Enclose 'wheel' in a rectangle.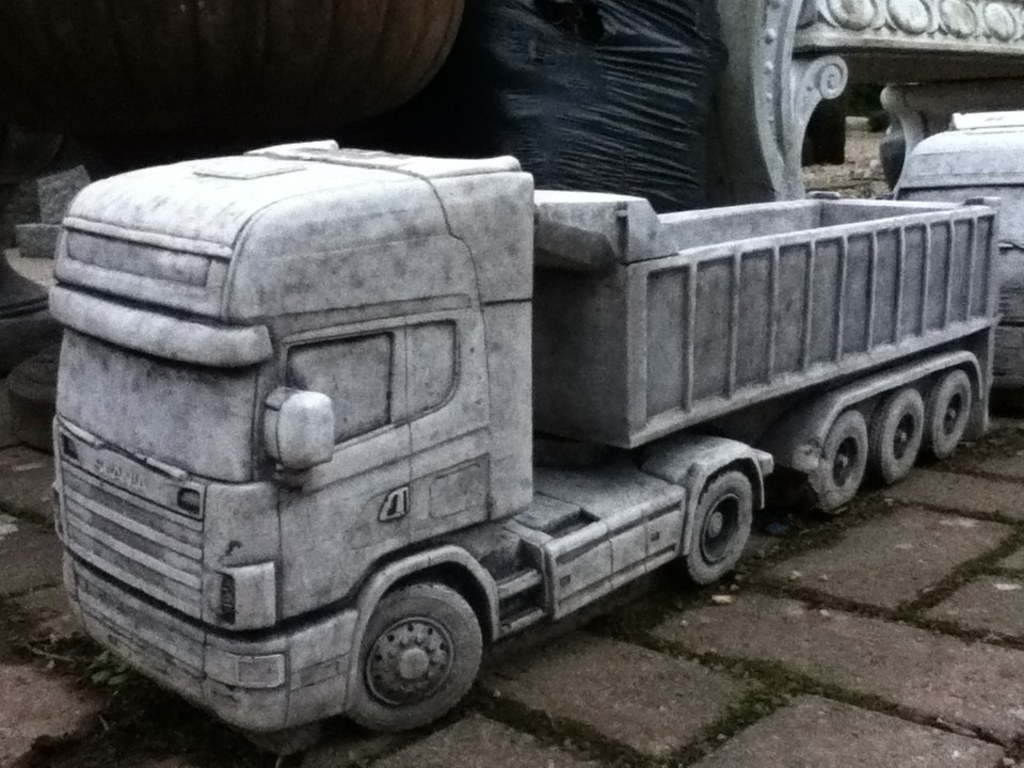
876 382 930 481.
